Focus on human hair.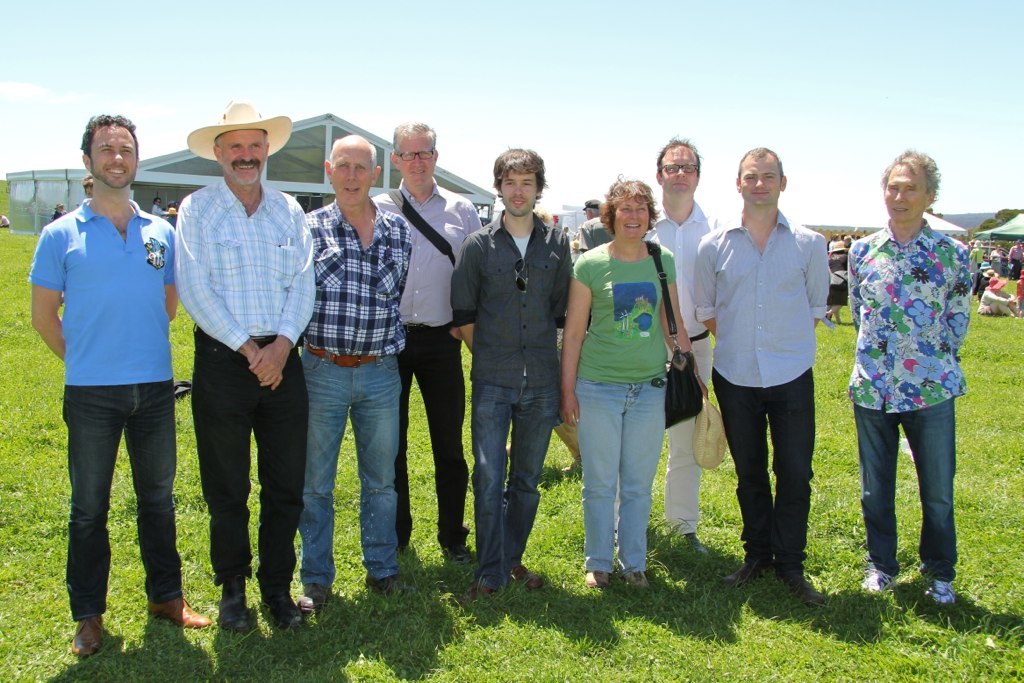
Focused at 390:120:436:158.
